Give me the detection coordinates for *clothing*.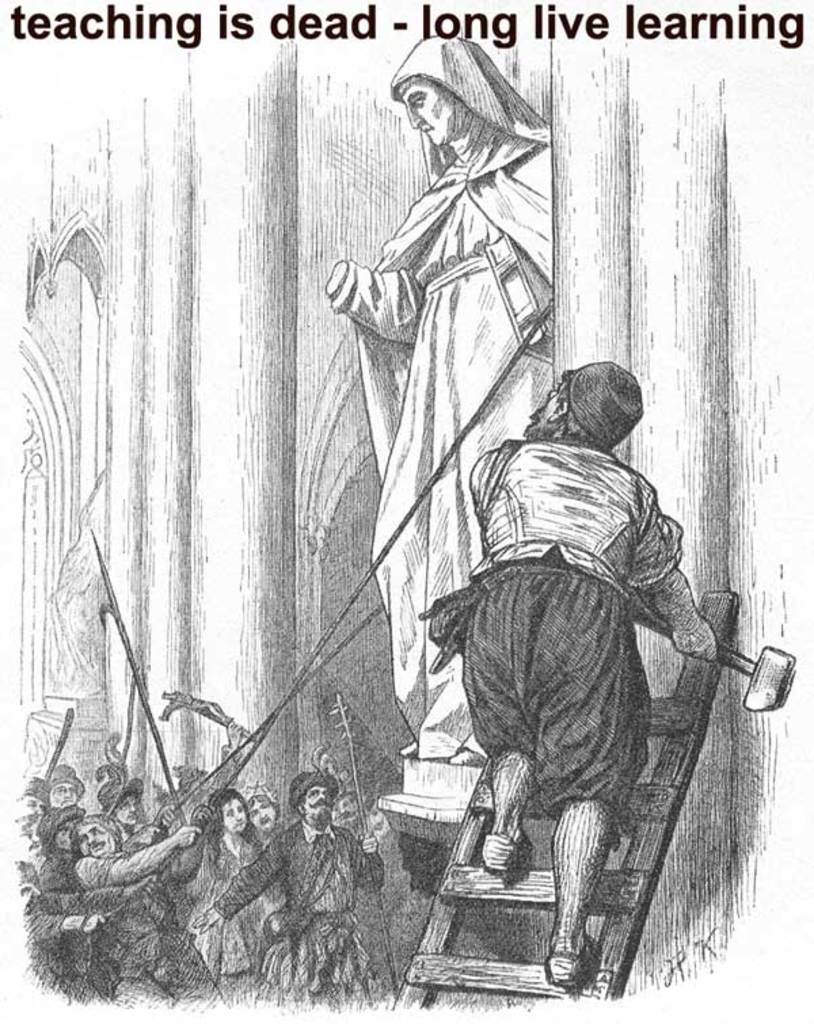
Rect(289, 810, 368, 983).
